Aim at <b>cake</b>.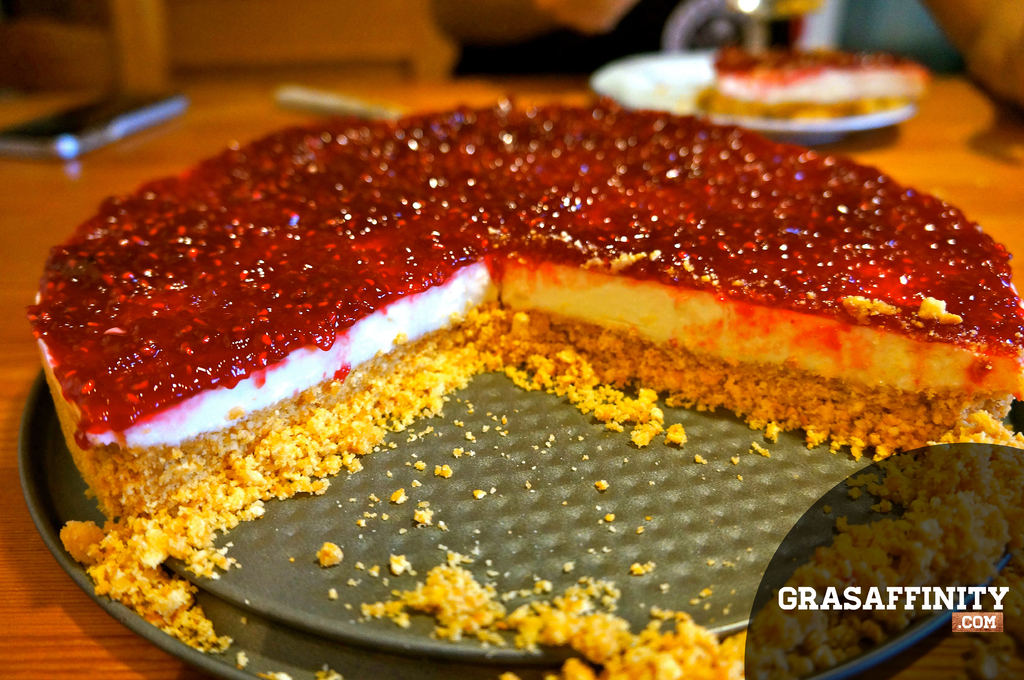
Aimed at box(27, 100, 1023, 565).
